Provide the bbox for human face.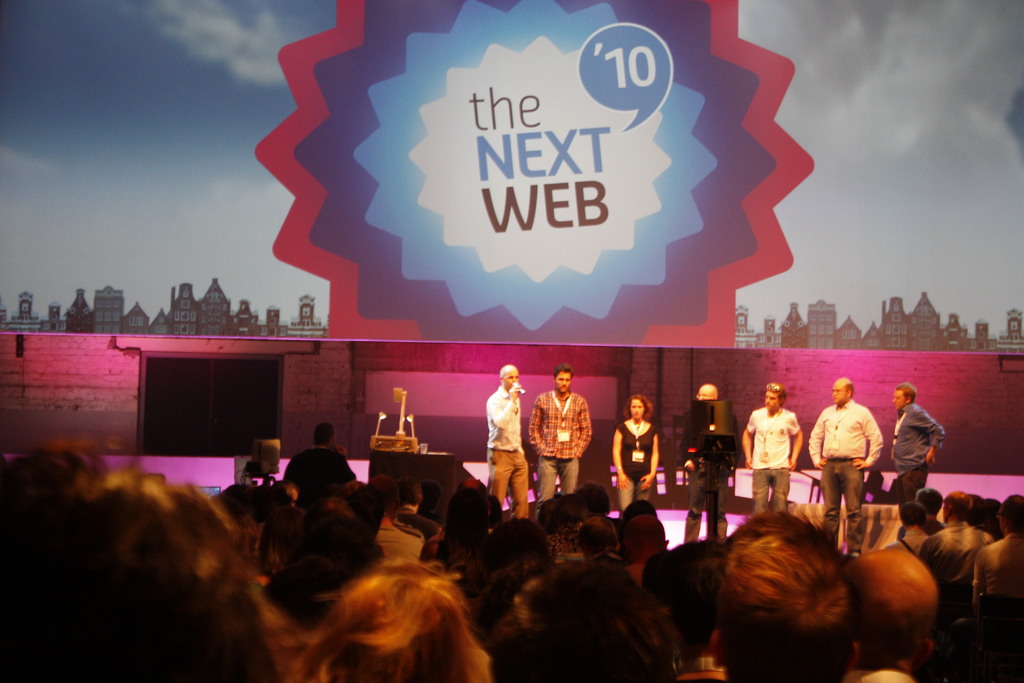
crop(893, 388, 906, 412).
